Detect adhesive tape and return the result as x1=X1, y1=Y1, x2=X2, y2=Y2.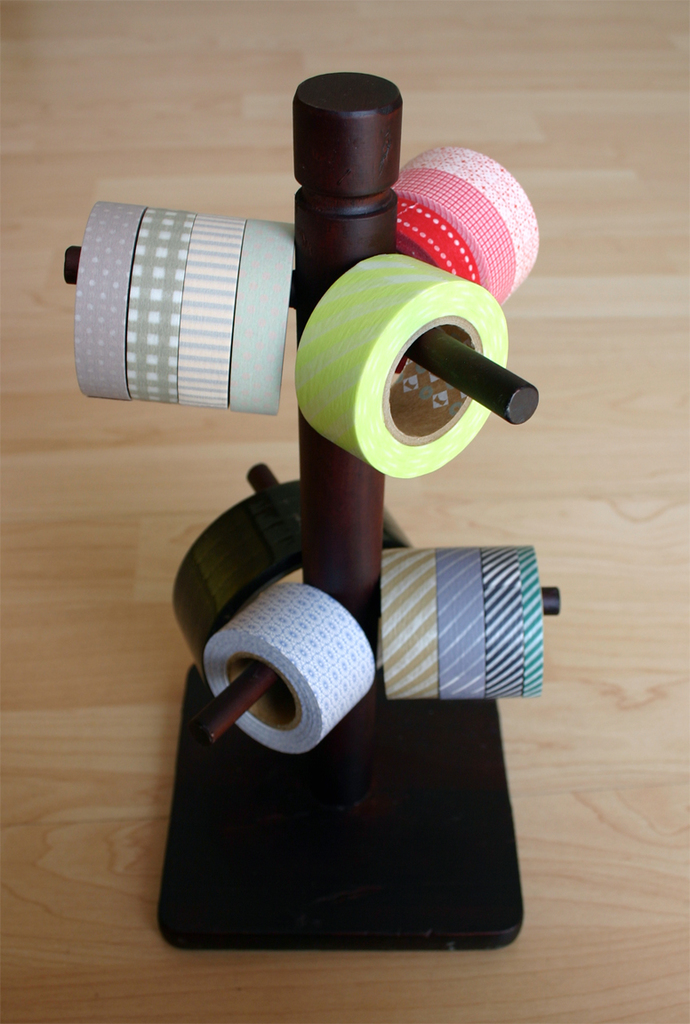
x1=172, y1=481, x2=415, y2=667.
